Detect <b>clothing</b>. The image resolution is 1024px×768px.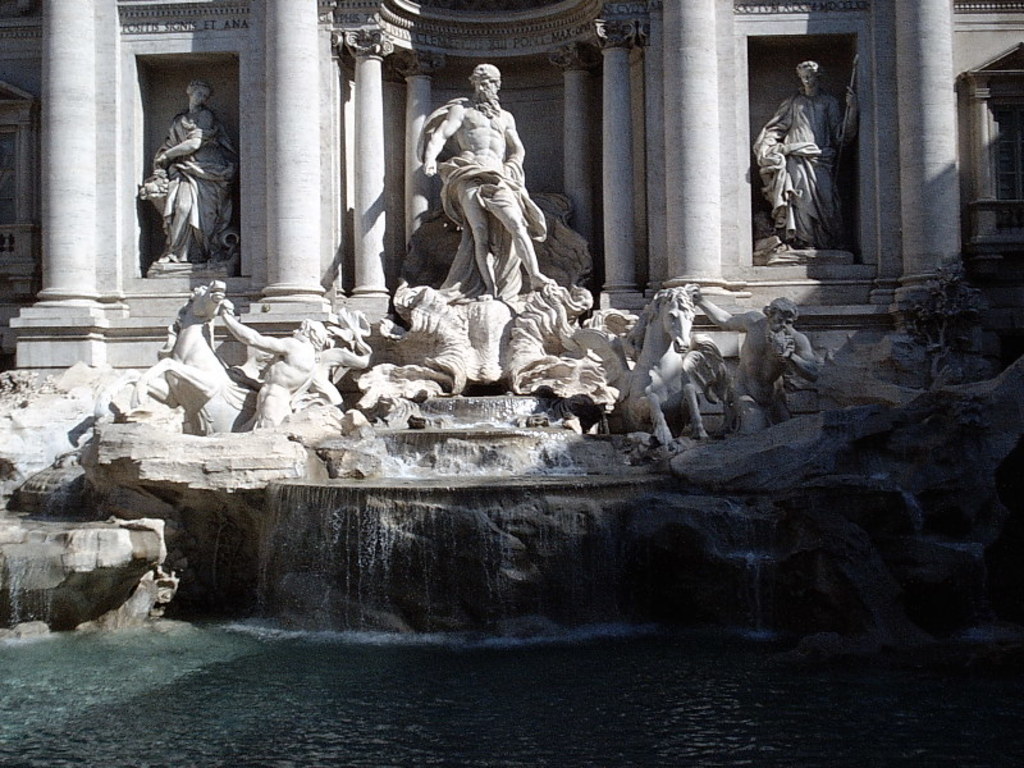
Rect(259, 343, 305, 440).
